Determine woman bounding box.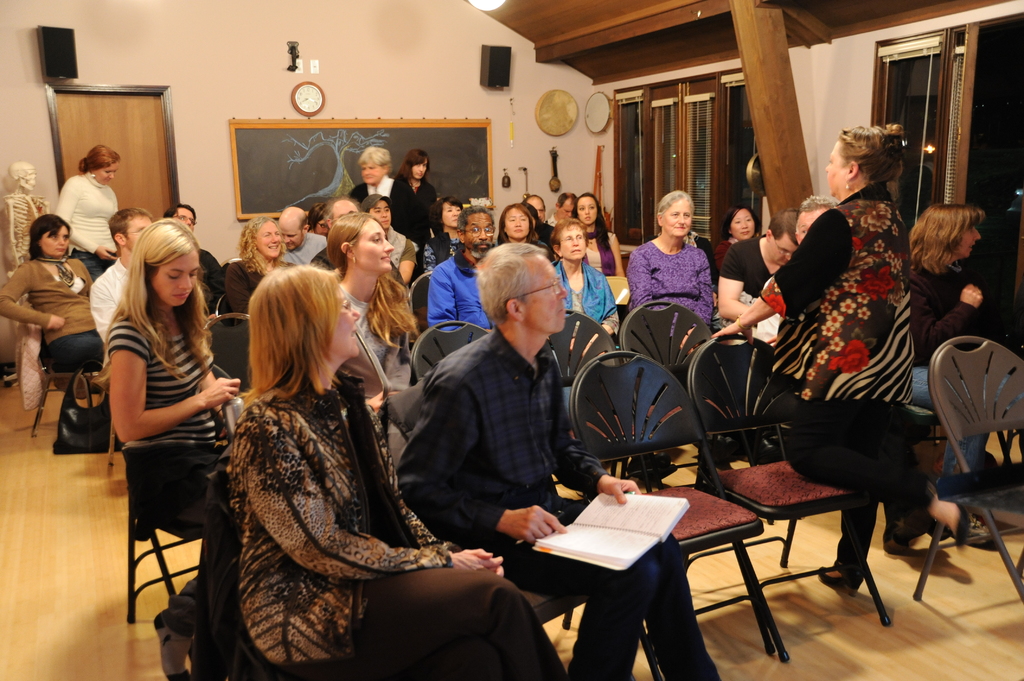
Determined: 548 220 622 356.
